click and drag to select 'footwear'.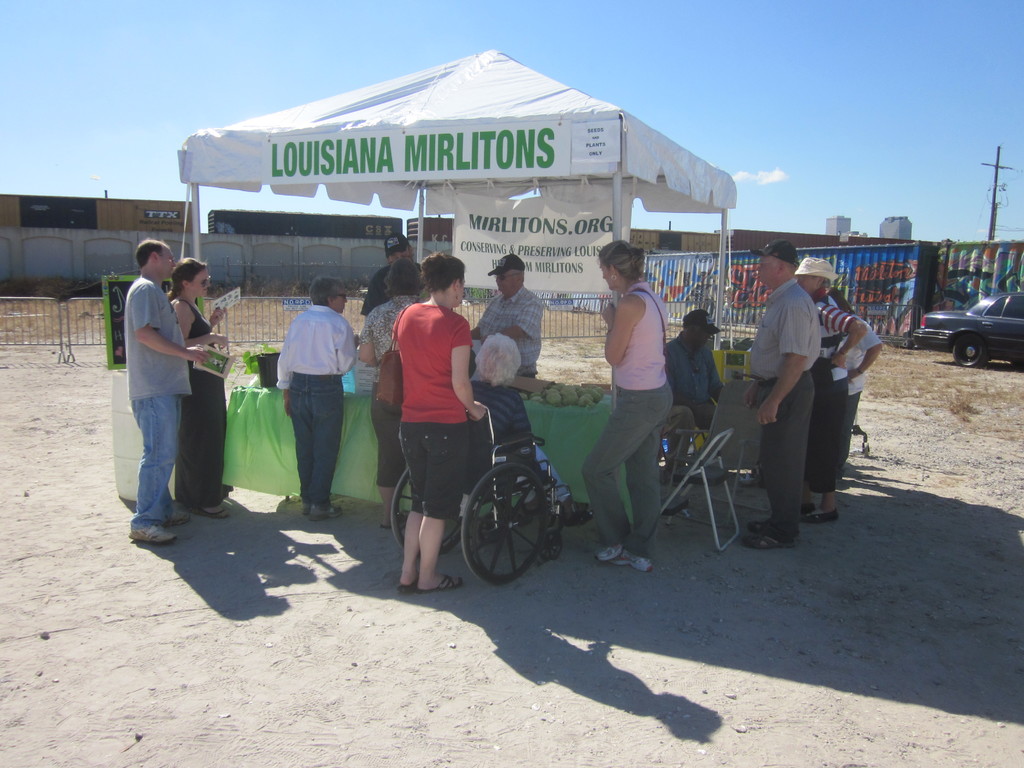
Selection: l=803, t=504, r=814, b=512.
